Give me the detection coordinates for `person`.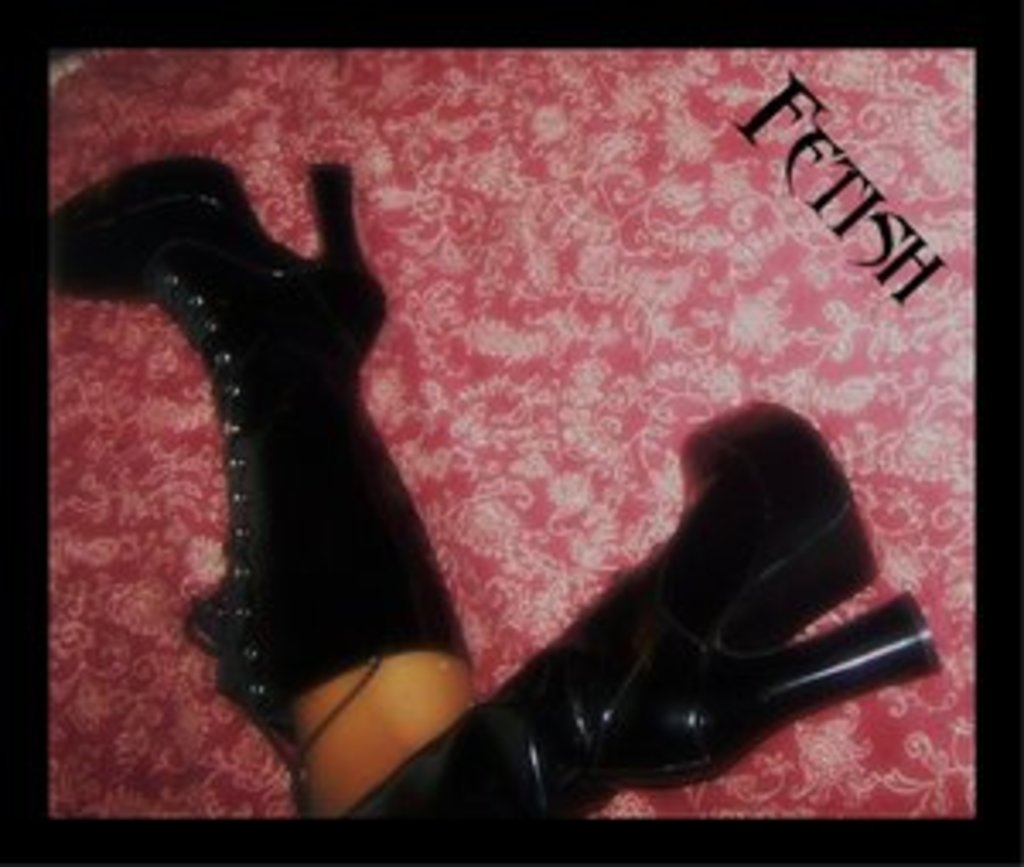
locate(58, 96, 901, 864).
